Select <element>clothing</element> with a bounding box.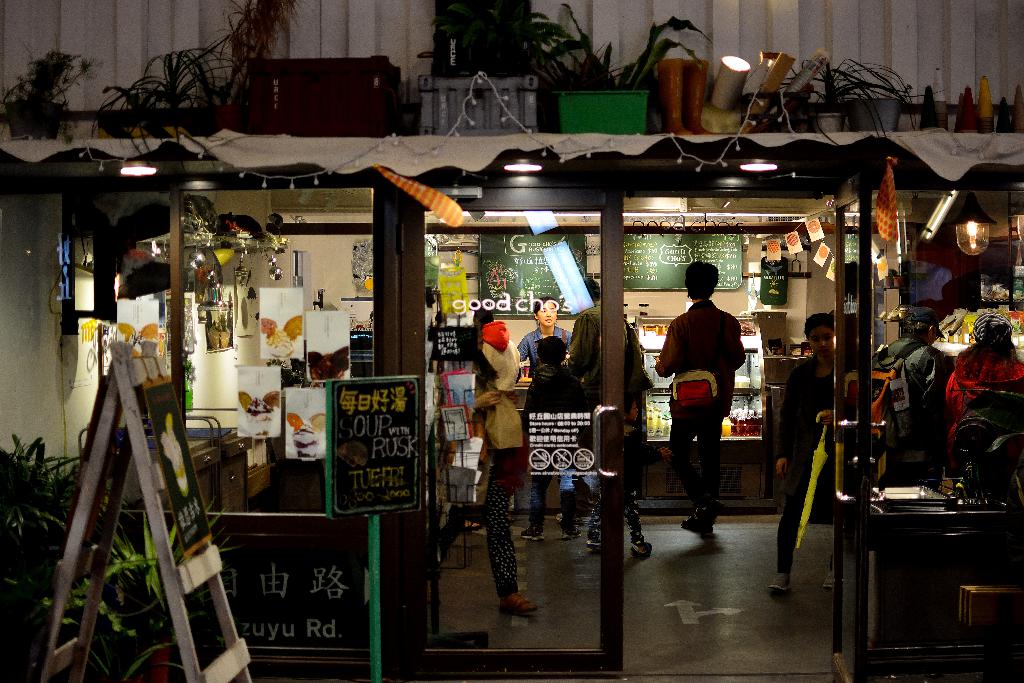
[left=468, top=338, right=519, bottom=389].
